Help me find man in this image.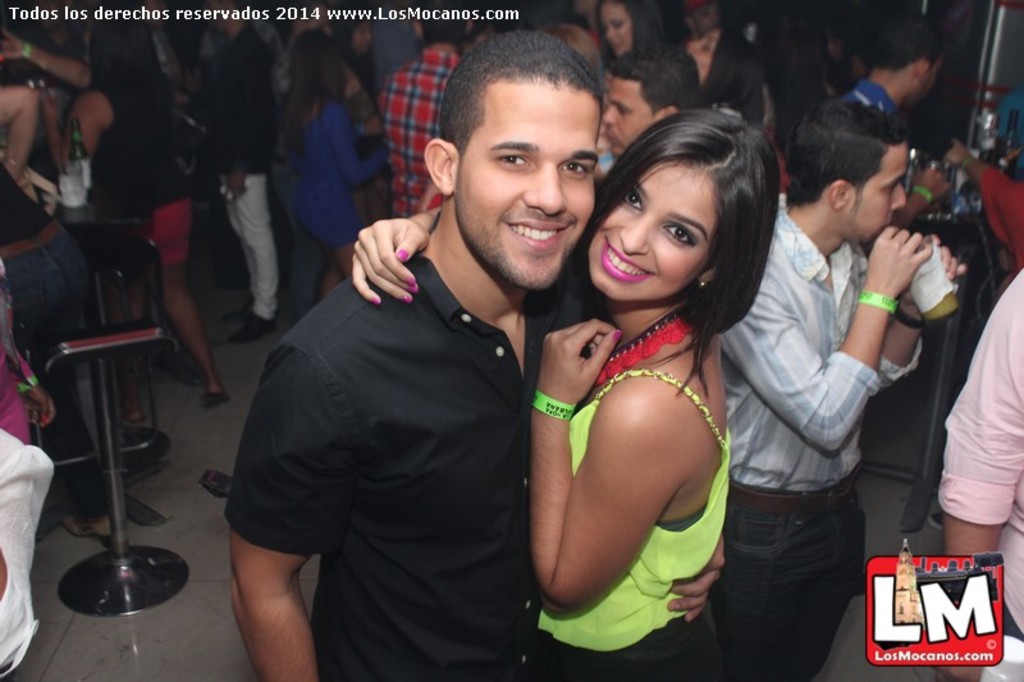
Found it: bbox(375, 0, 474, 220).
